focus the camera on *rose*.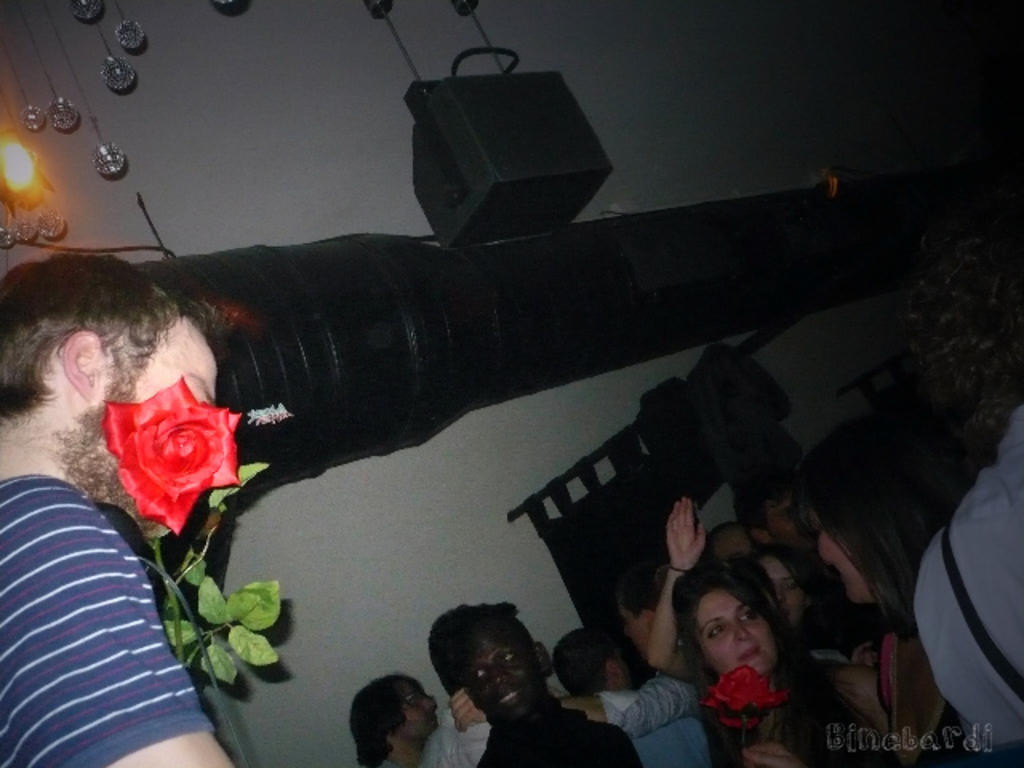
Focus region: x1=99 y1=373 x2=250 y2=541.
